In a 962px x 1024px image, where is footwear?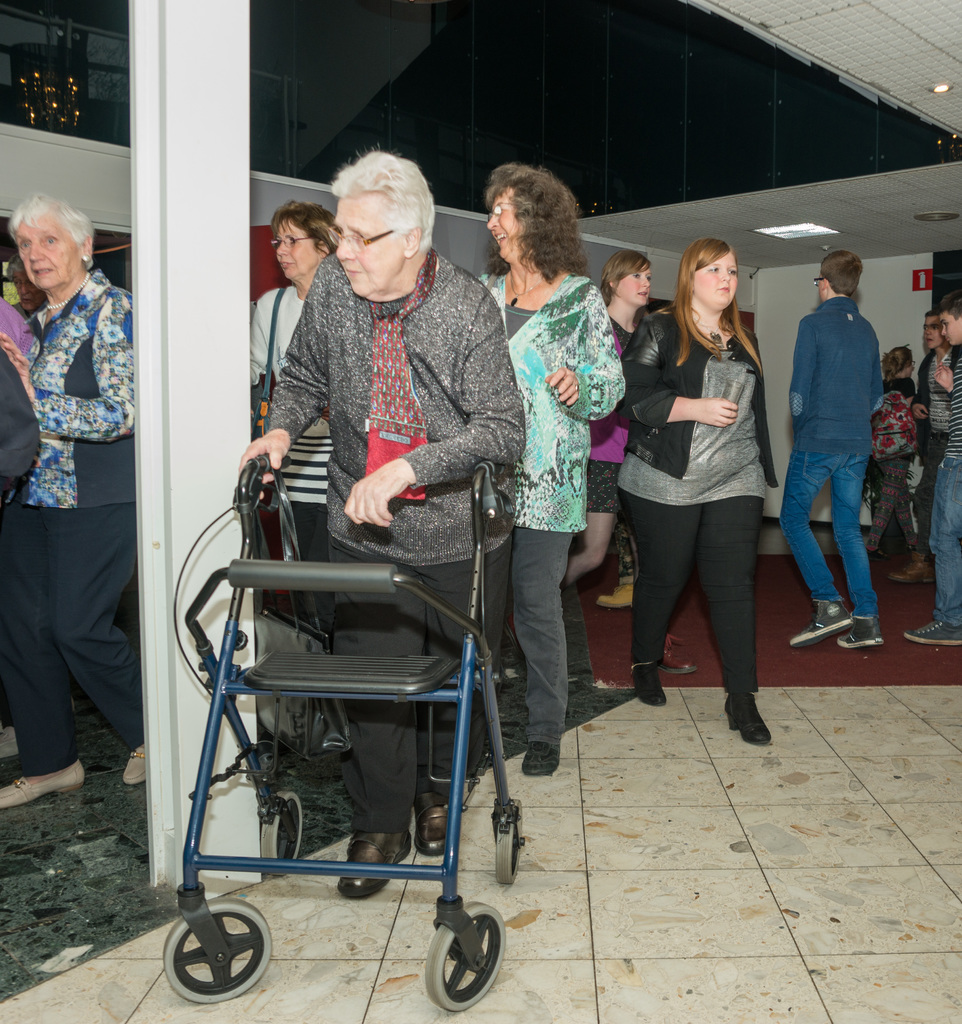
[903, 617, 961, 640].
